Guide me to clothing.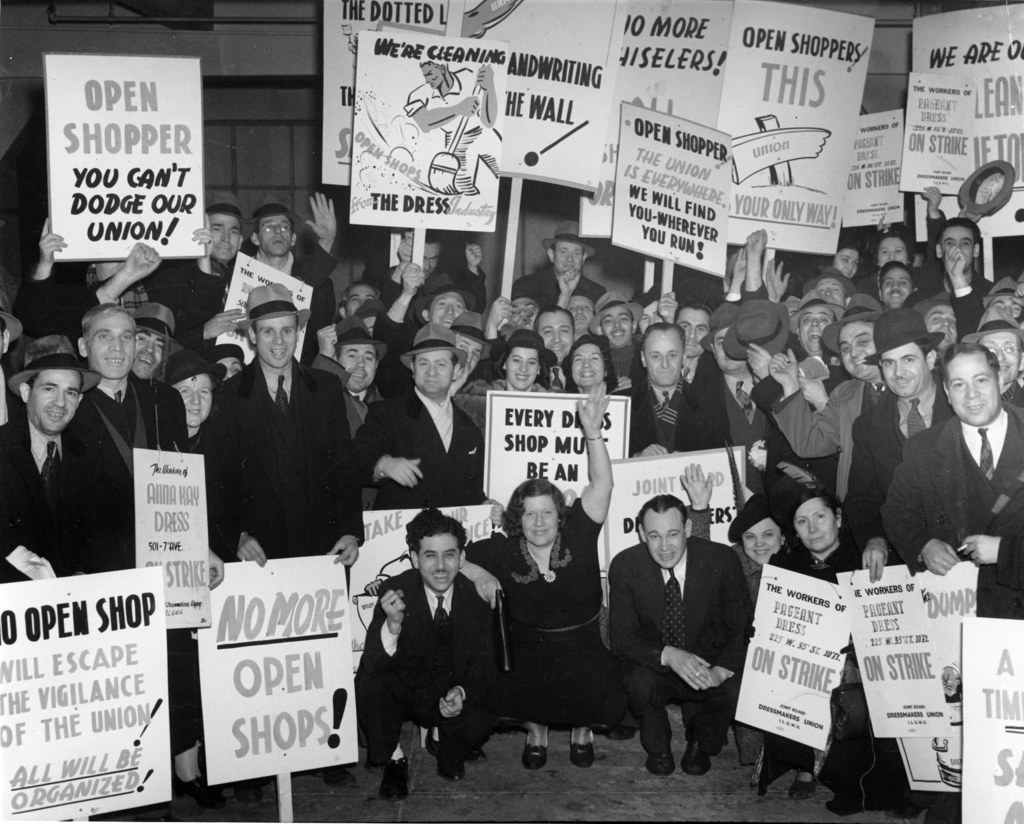
Guidance: <box>511,279,609,303</box>.
